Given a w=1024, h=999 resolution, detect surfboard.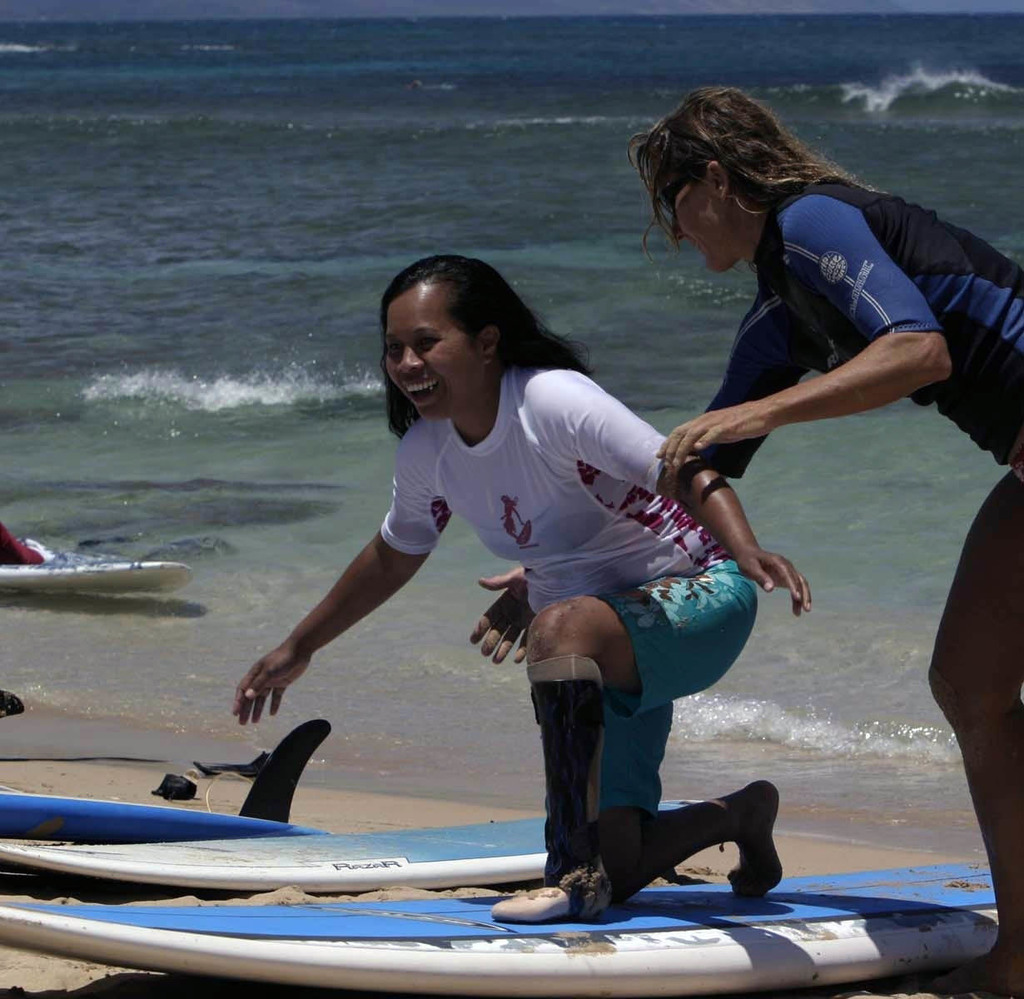
x1=0, y1=718, x2=331, y2=837.
